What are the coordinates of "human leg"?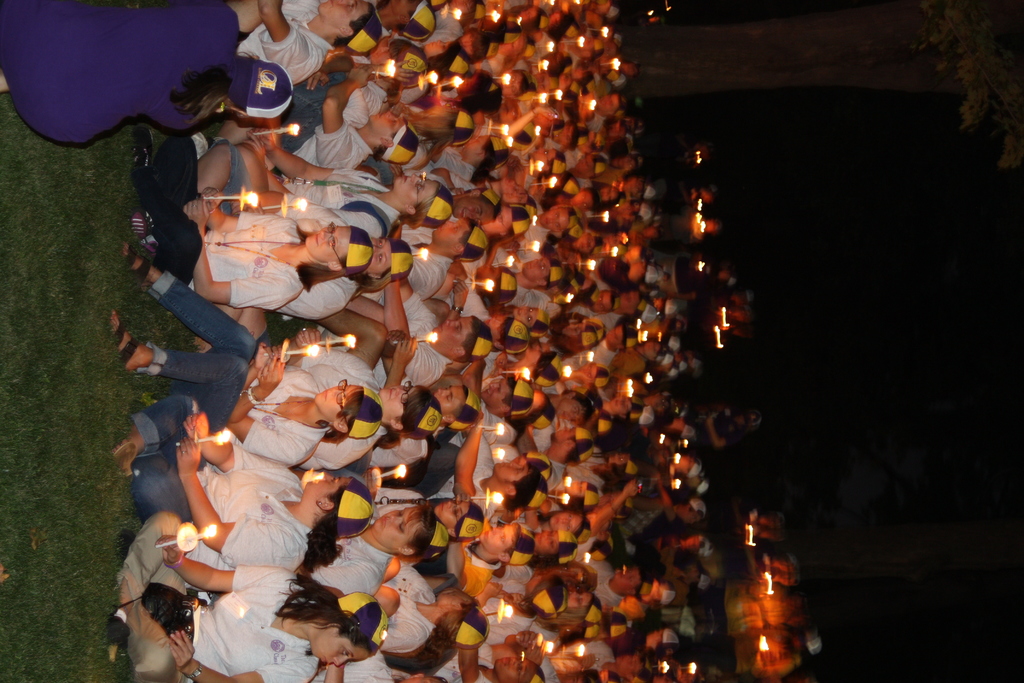
[122,578,189,682].
